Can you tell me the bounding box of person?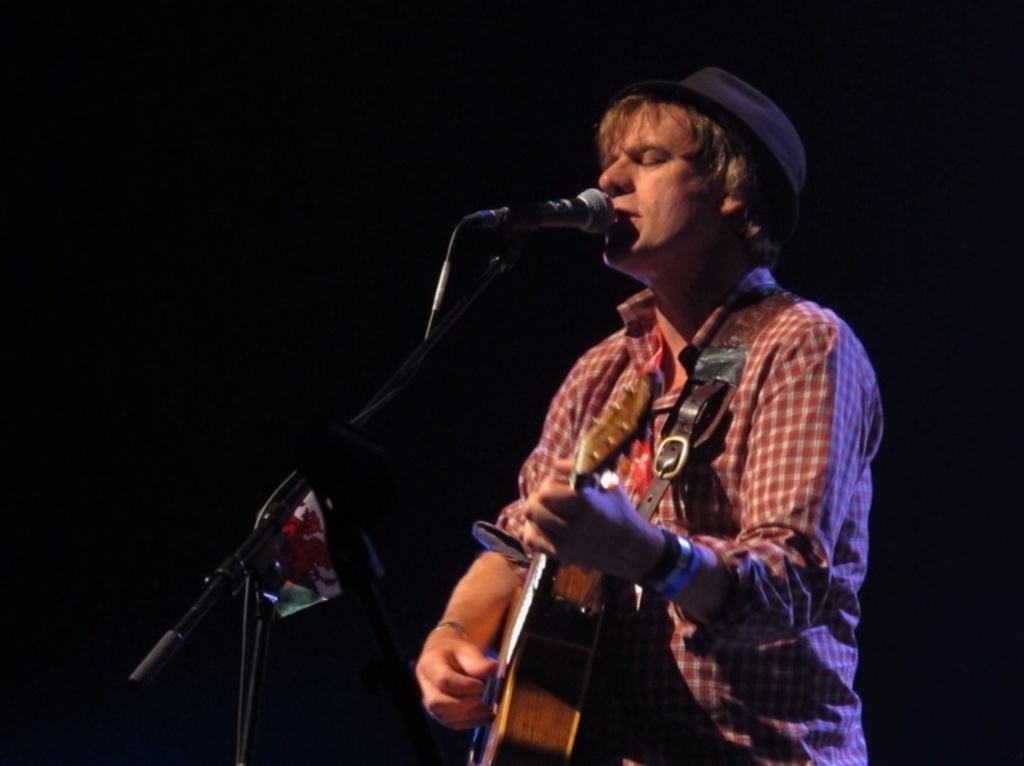
397 52 890 765.
